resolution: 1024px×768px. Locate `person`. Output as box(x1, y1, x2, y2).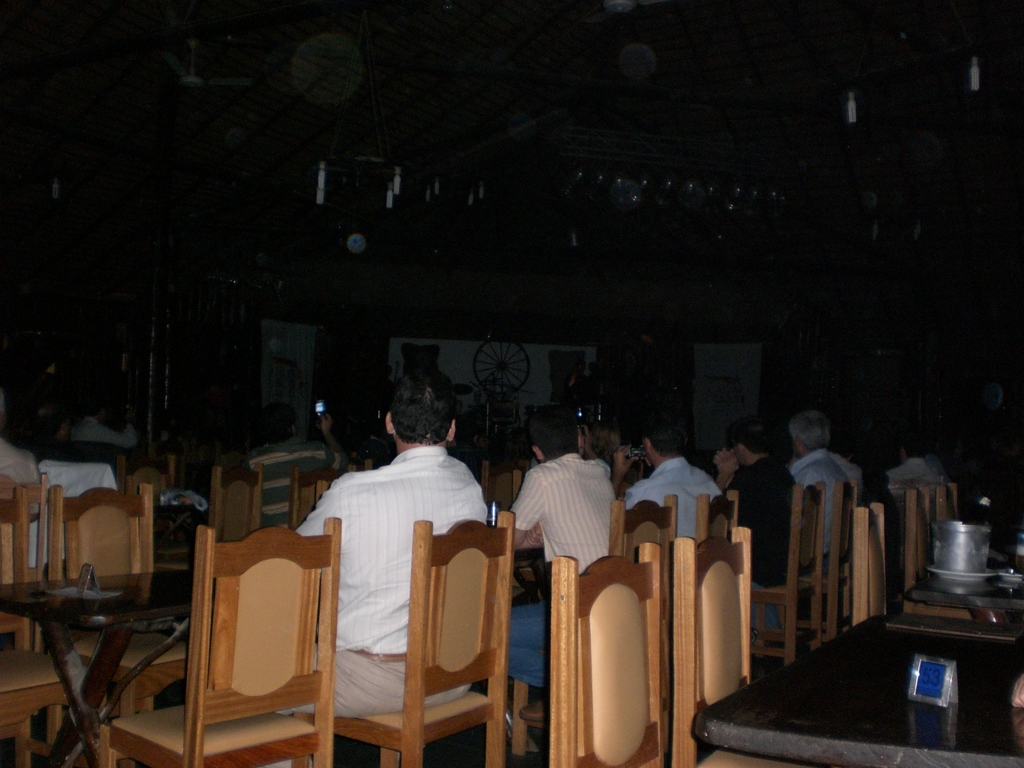
box(712, 410, 794, 639).
